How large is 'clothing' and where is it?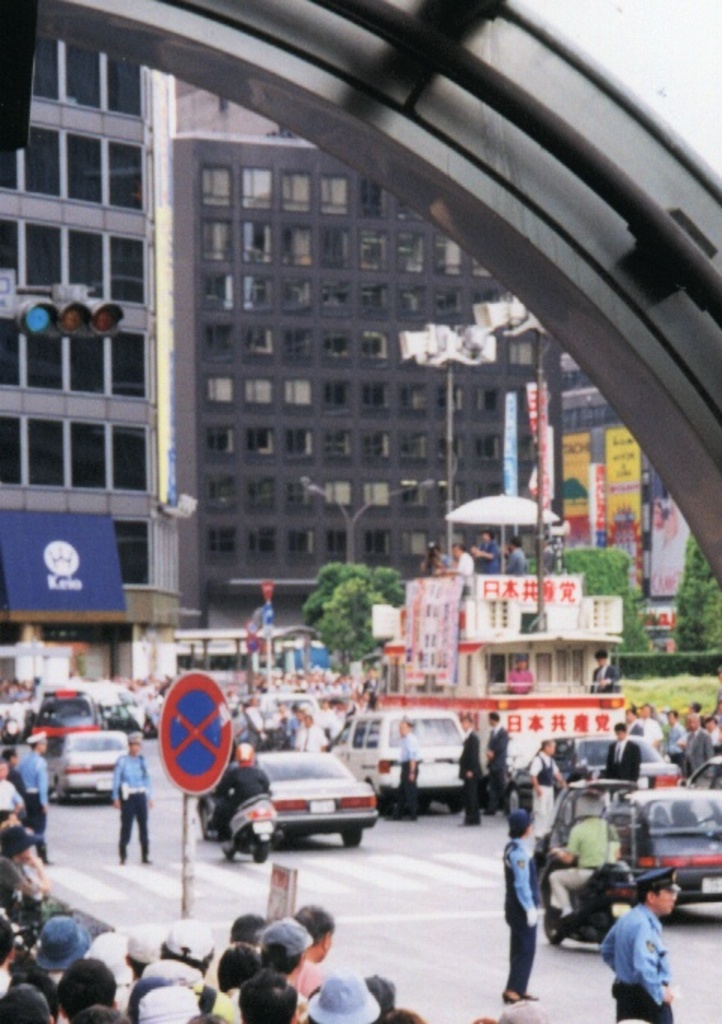
Bounding box: box(292, 723, 326, 756).
